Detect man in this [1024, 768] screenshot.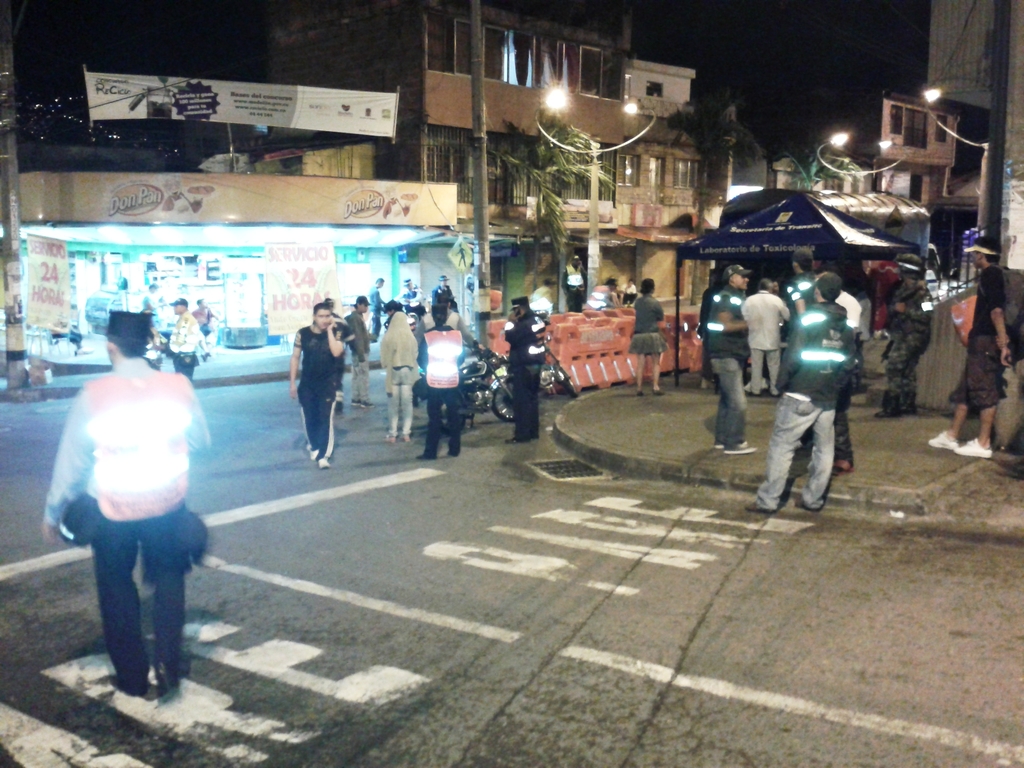
Detection: x1=49 y1=320 x2=226 y2=748.
